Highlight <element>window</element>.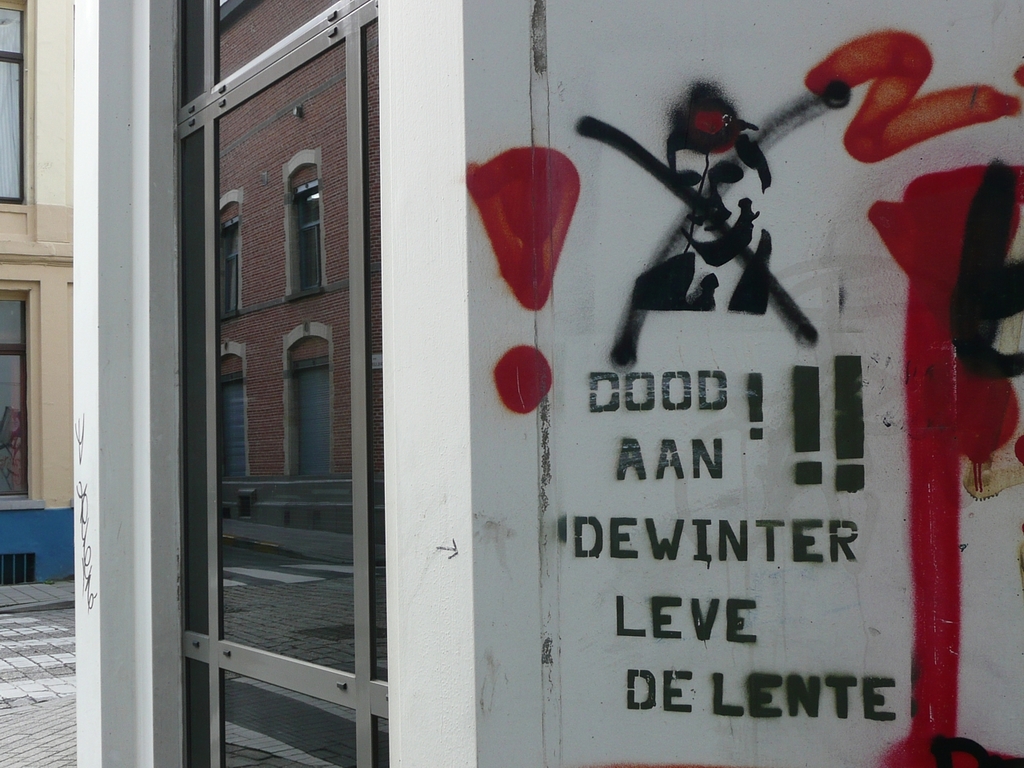
Highlighted region: [274,342,338,479].
